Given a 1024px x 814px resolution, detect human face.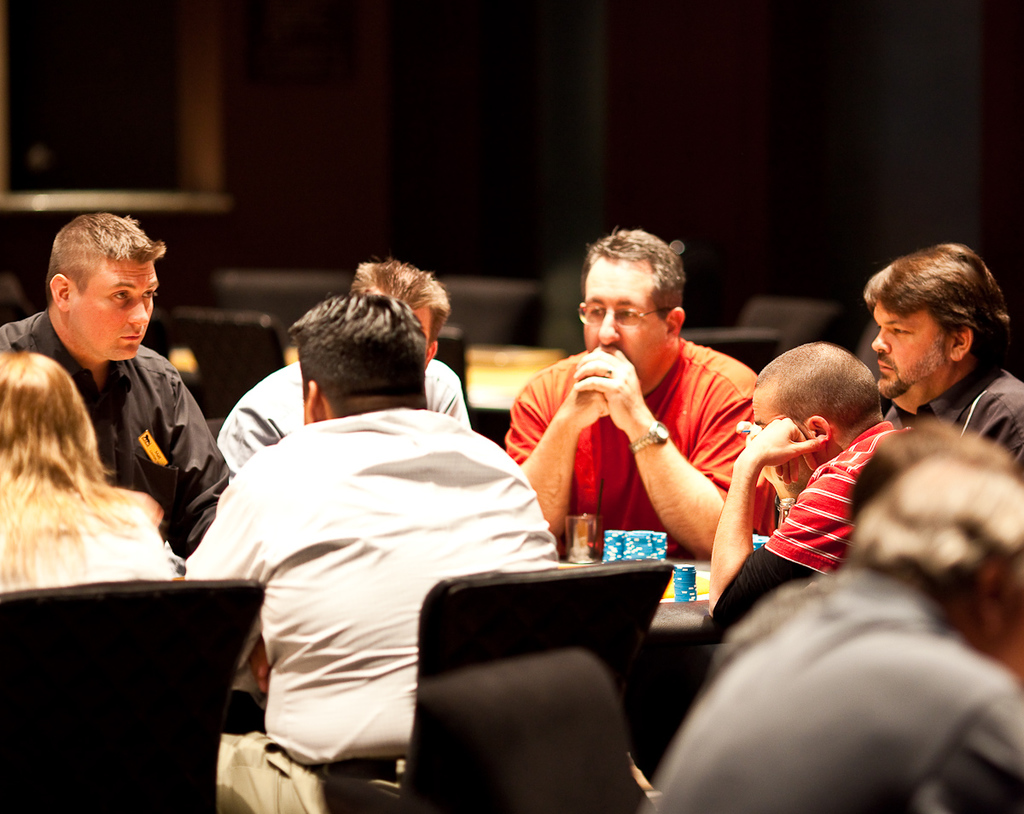
<box>73,259,160,363</box>.
